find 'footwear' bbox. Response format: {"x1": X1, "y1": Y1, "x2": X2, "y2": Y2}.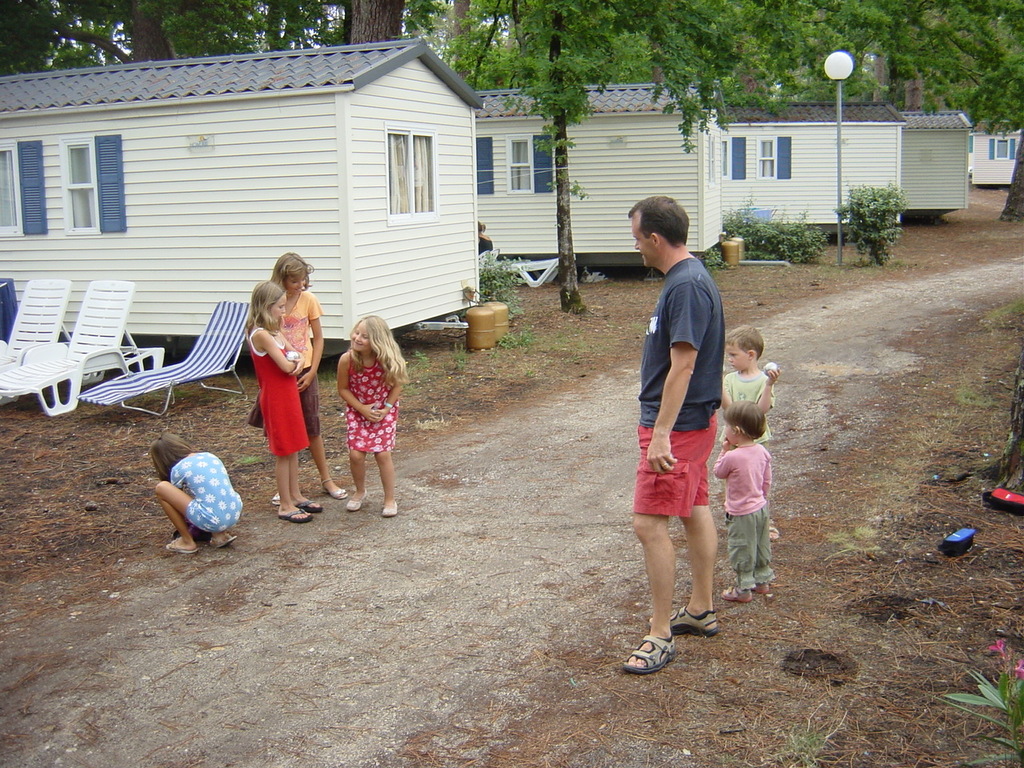
{"x1": 380, "y1": 496, "x2": 400, "y2": 518}.
